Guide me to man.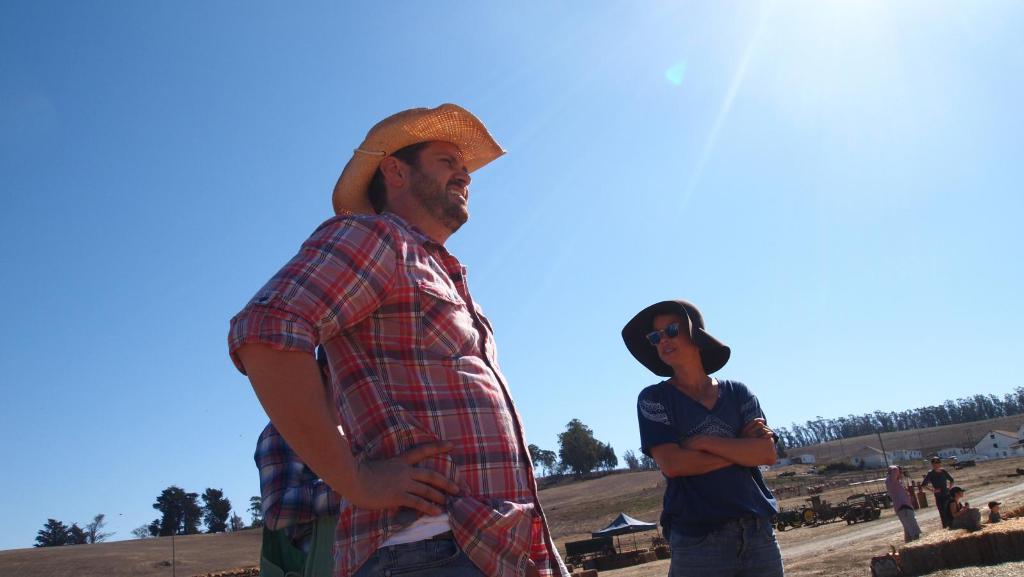
Guidance: bbox=[885, 462, 922, 544].
